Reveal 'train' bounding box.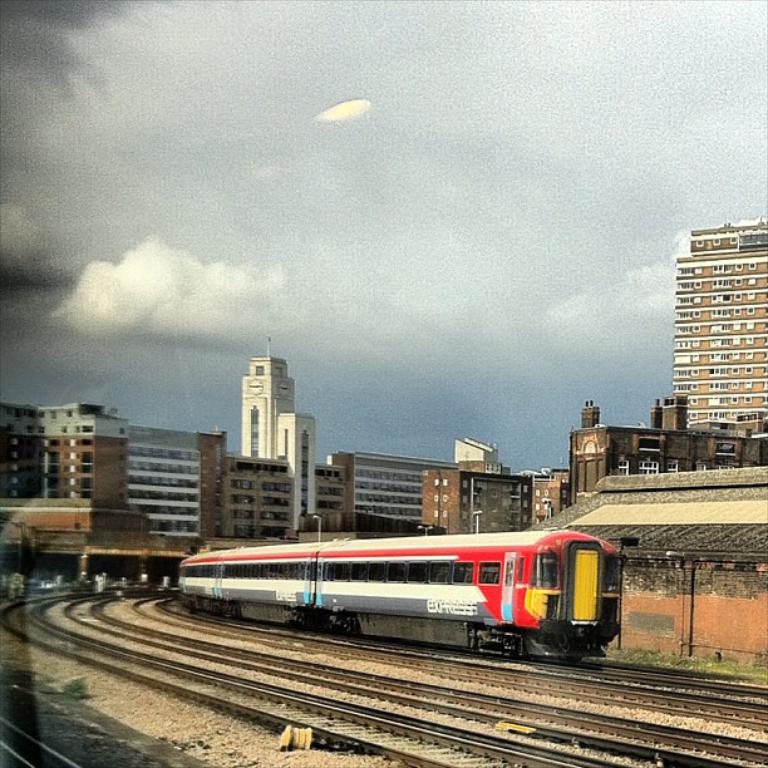
Revealed: [179,530,621,660].
